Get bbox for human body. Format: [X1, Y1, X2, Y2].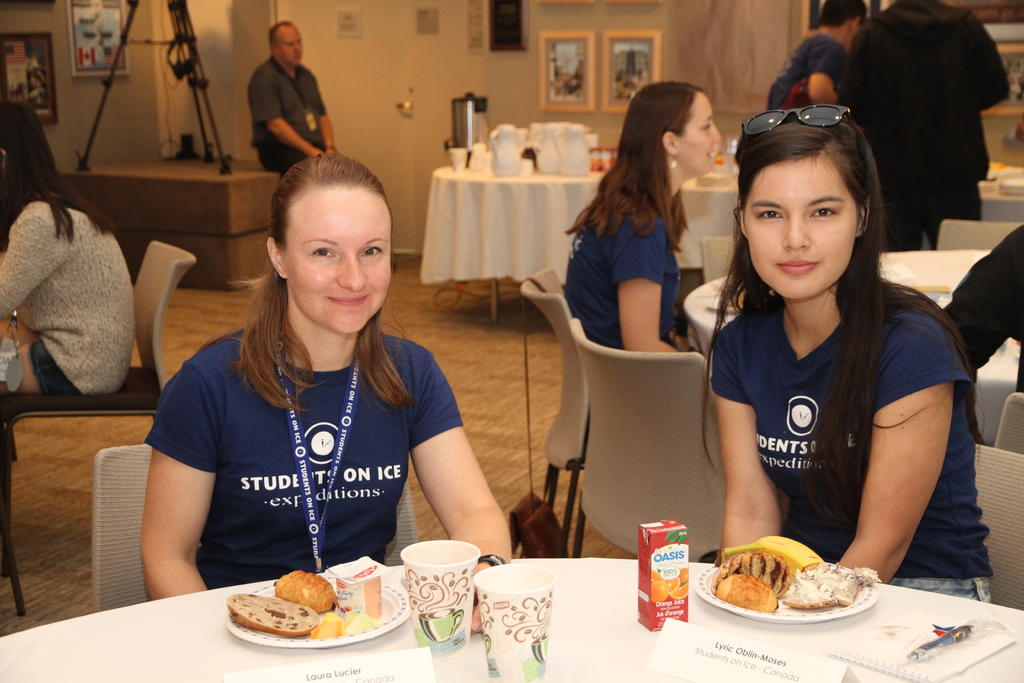
[705, 270, 995, 607].
